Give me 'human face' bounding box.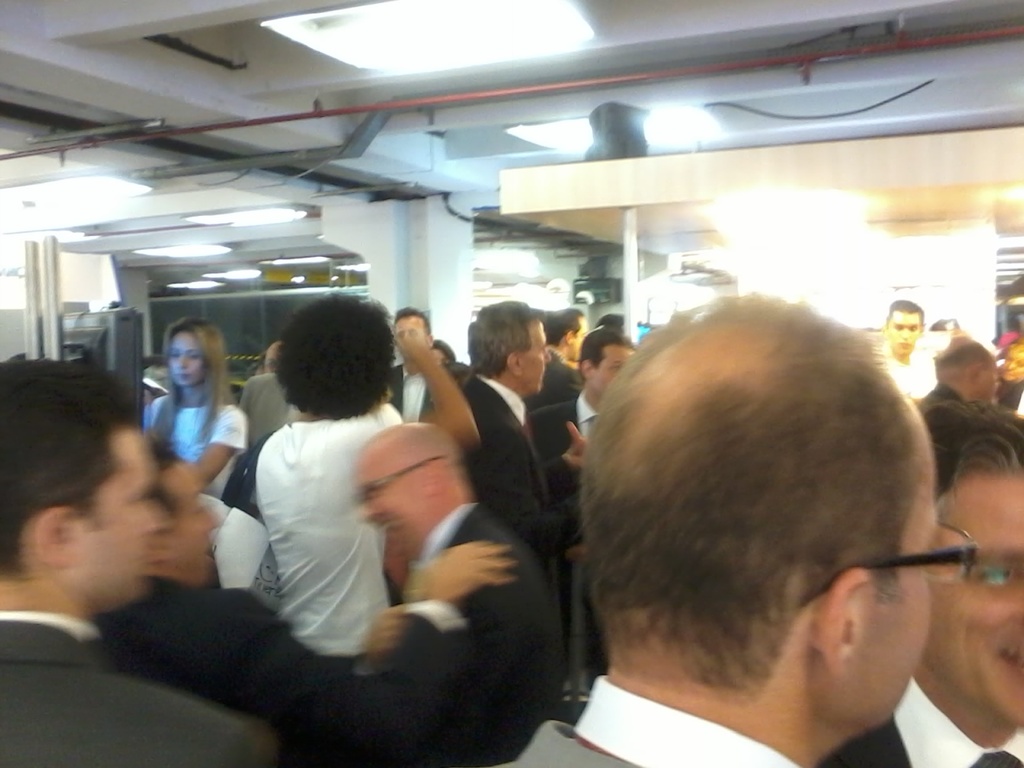
locate(916, 471, 1023, 733).
